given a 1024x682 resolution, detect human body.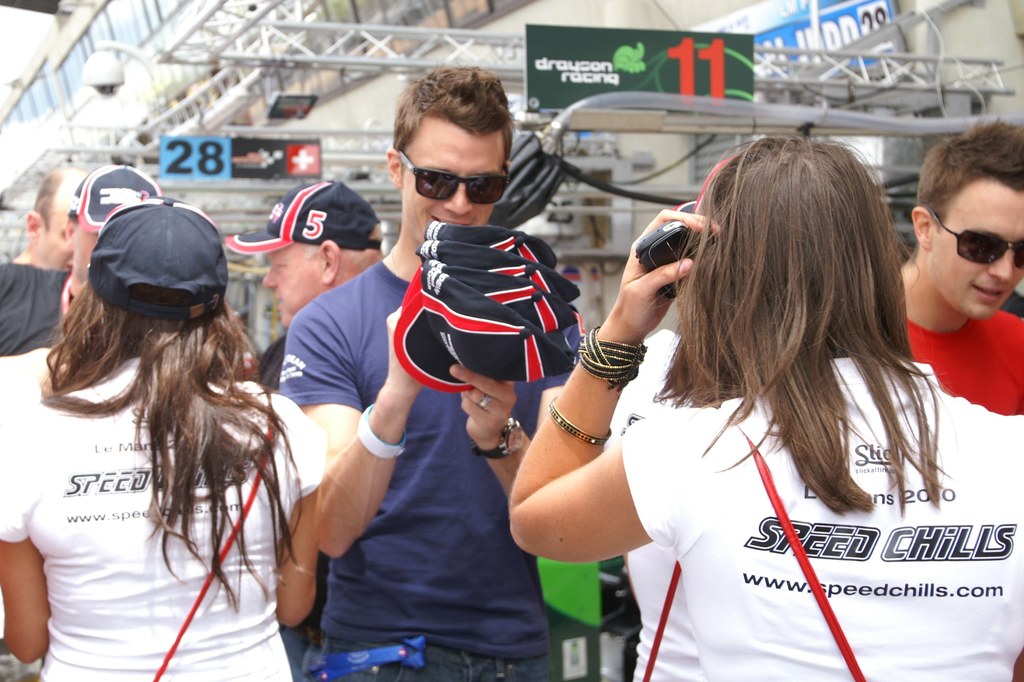
detection(259, 267, 380, 410).
